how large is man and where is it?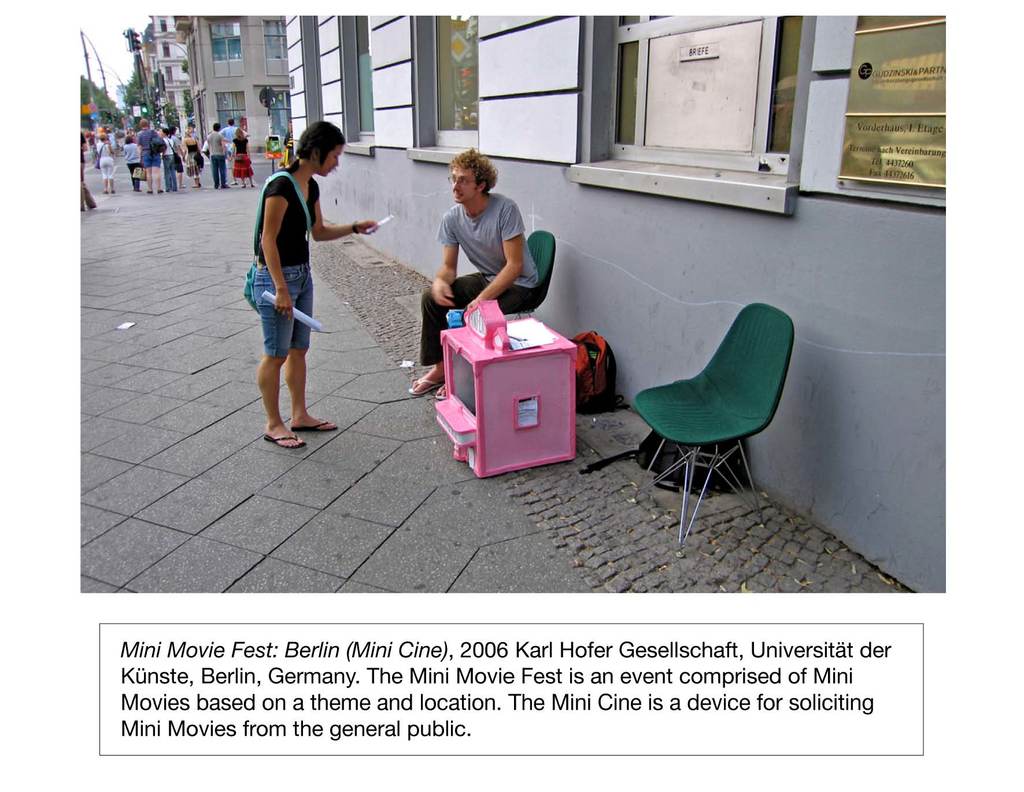
Bounding box: {"x1": 410, "y1": 142, "x2": 534, "y2": 395}.
